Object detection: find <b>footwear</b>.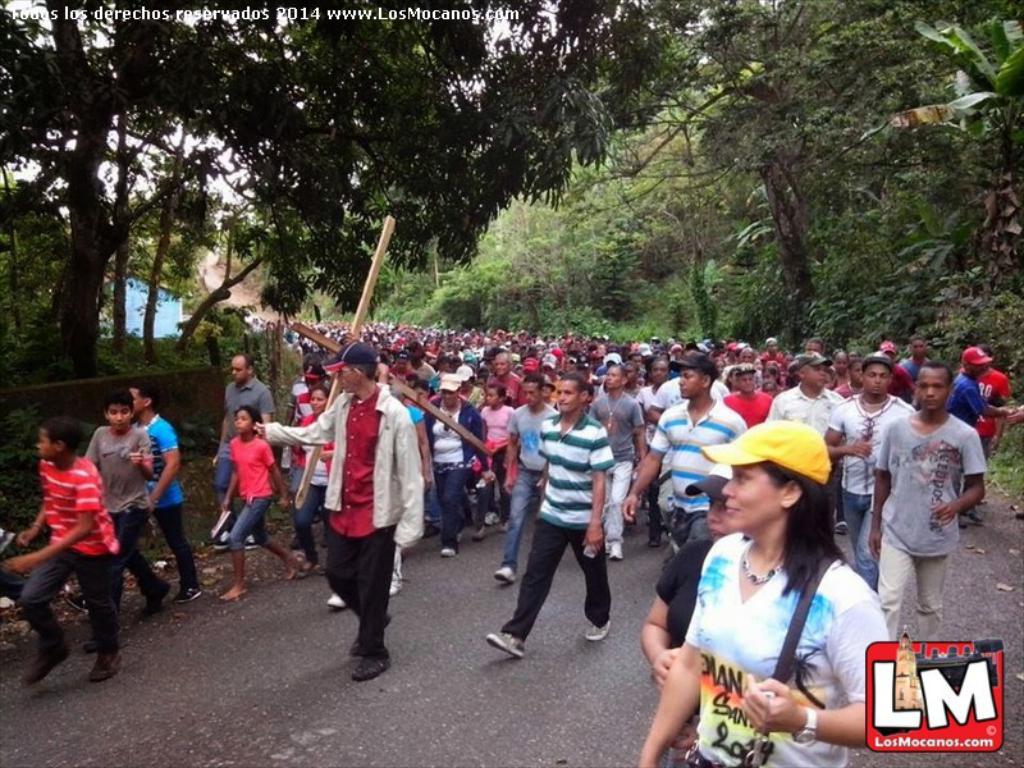
bbox=[296, 558, 317, 580].
